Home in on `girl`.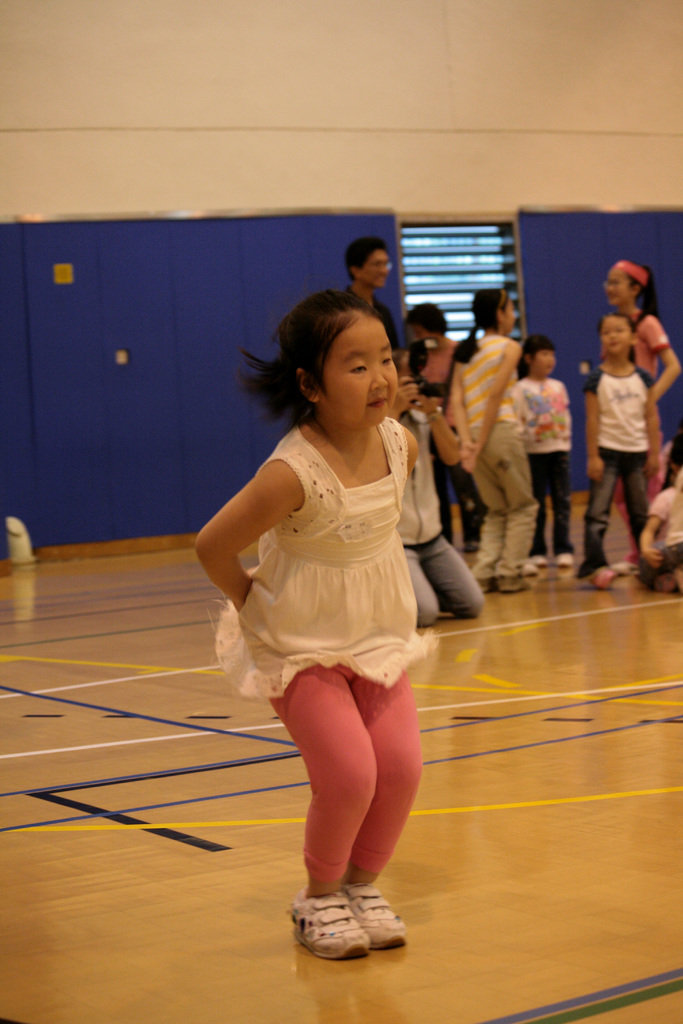
Homed in at 576,310,662,590.
